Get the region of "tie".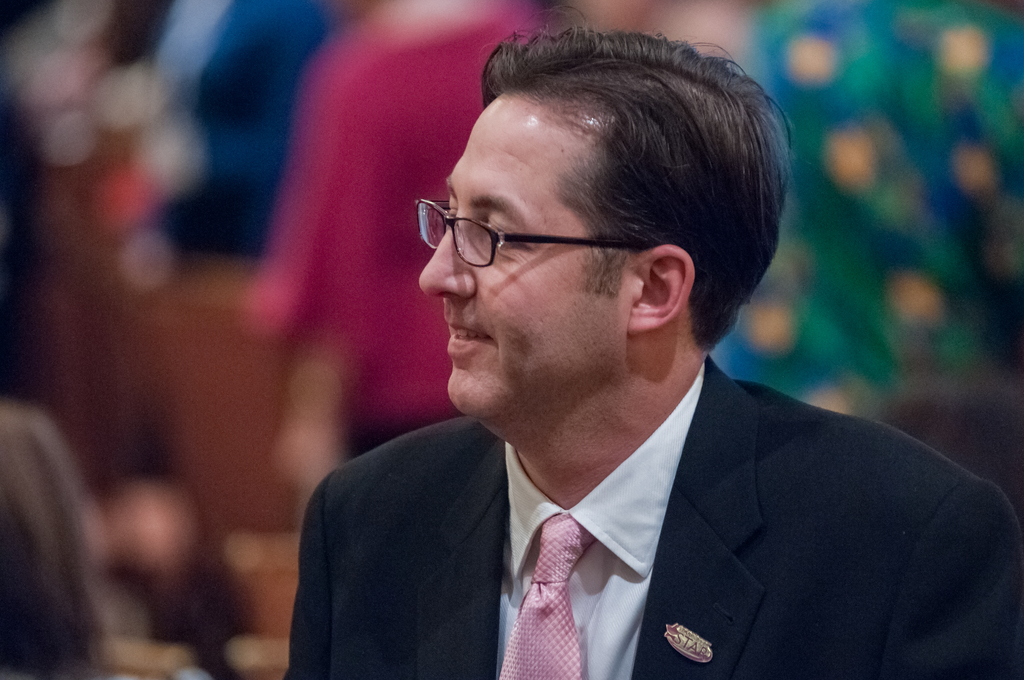
<box>497,513,588,679</box>.
